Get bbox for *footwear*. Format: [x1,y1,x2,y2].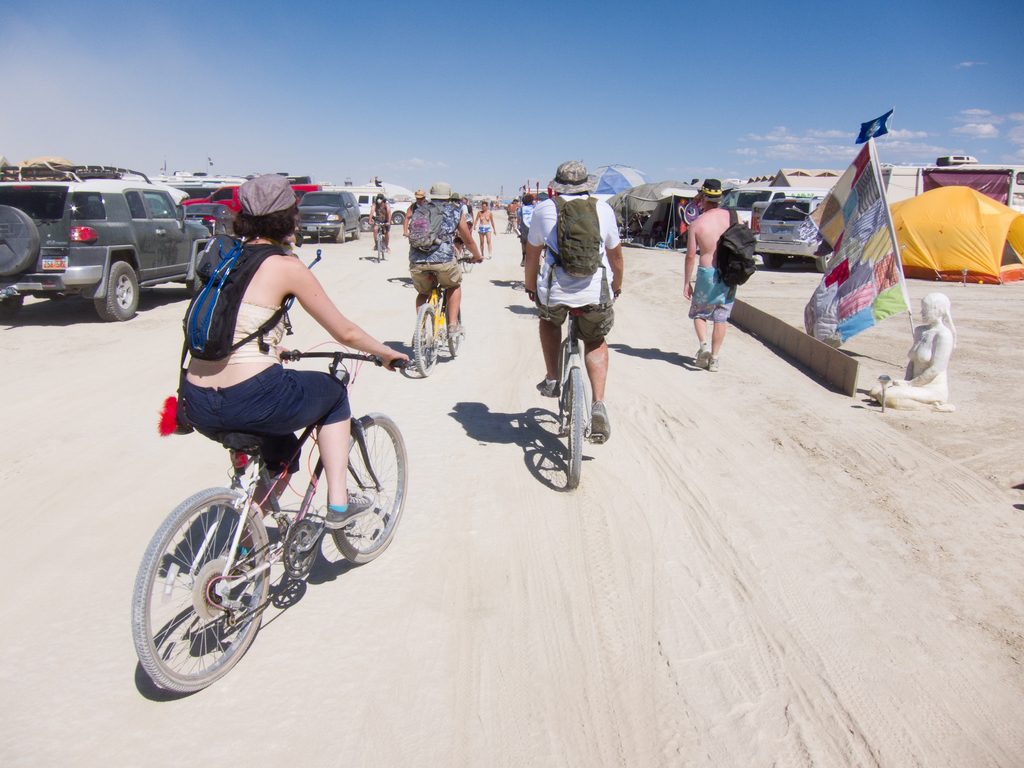
[489,254,493,260].
